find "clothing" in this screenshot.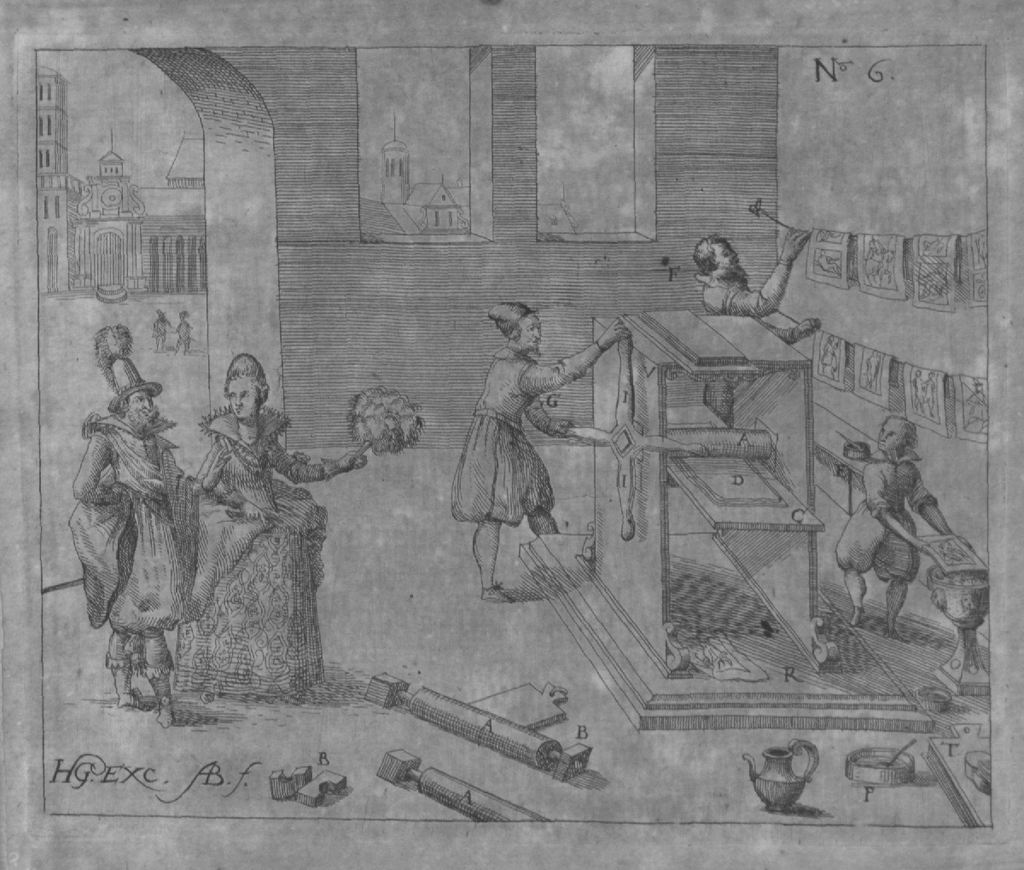
The bounding box for "clothing" is {"left": 74, "top": 416, "right": 201, "bottom": 668}.
